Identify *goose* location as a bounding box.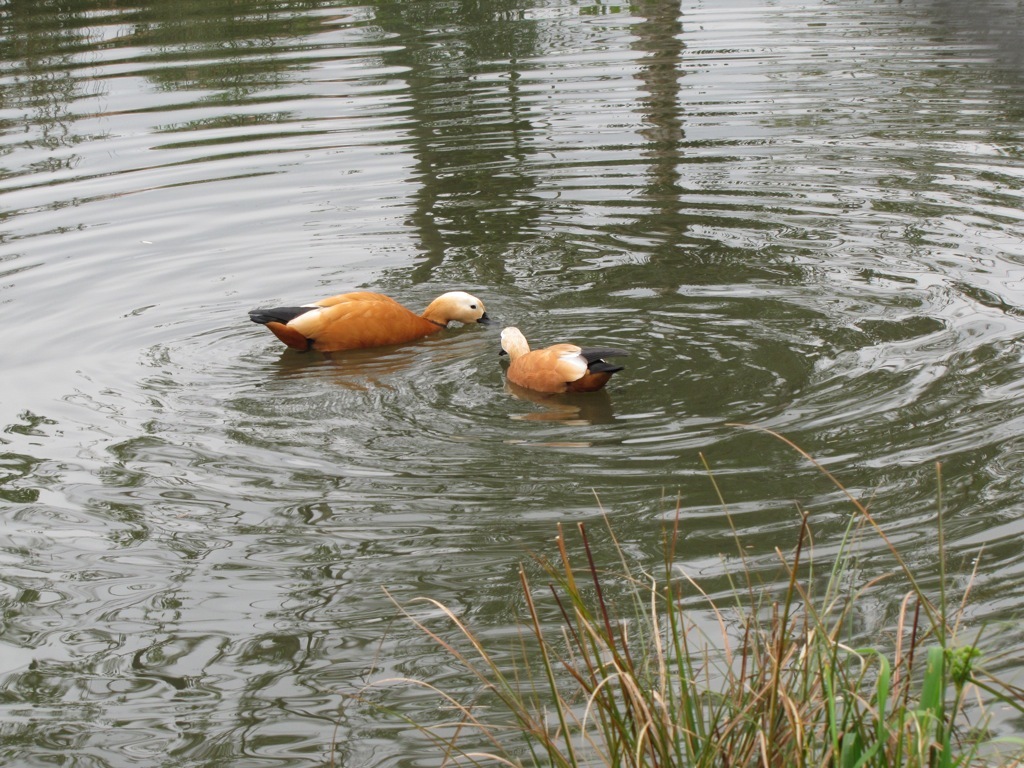
bbox=(495, 324, 631, 392).
